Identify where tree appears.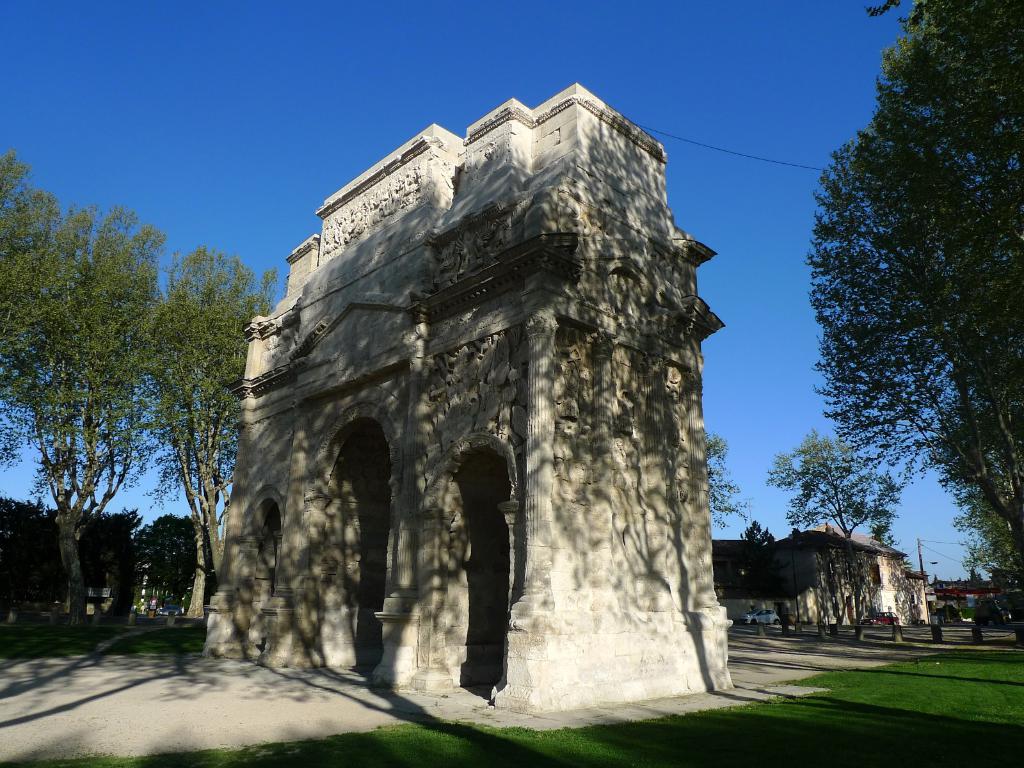
Appears at 808, 0, 1023, 579.
